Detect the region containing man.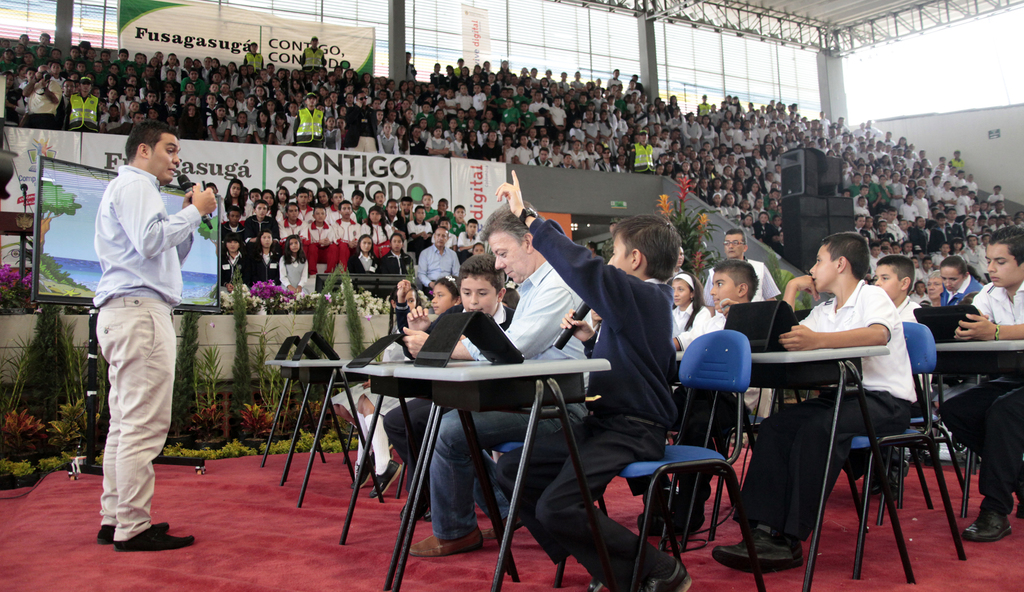
region(19, 61, 67, 131).
